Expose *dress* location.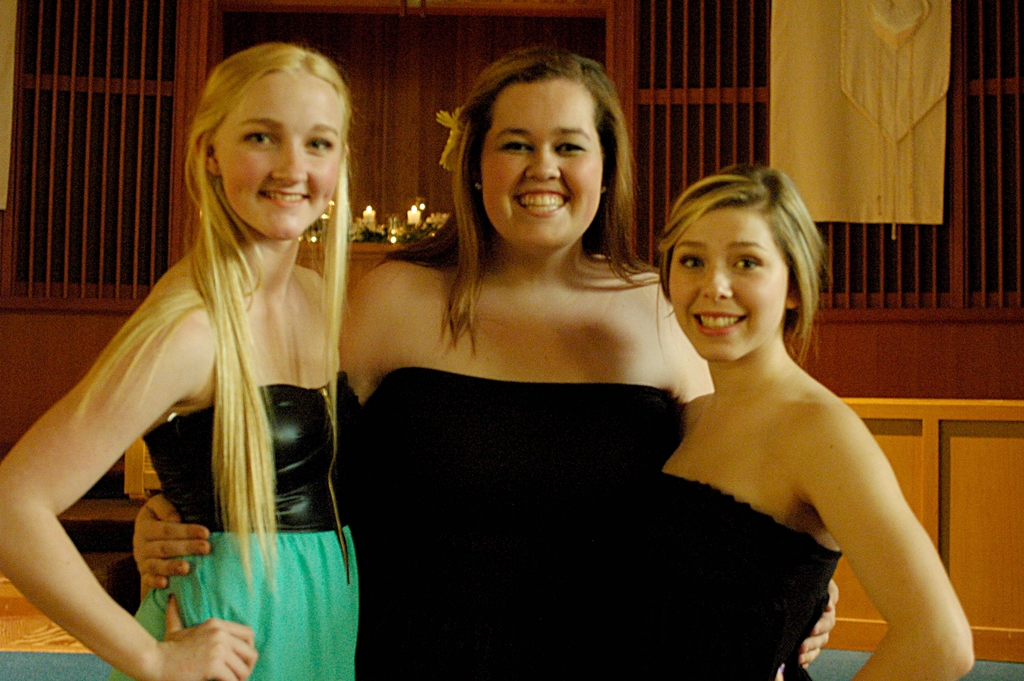
Exposed at Rect(365, 363, 684, 680).
